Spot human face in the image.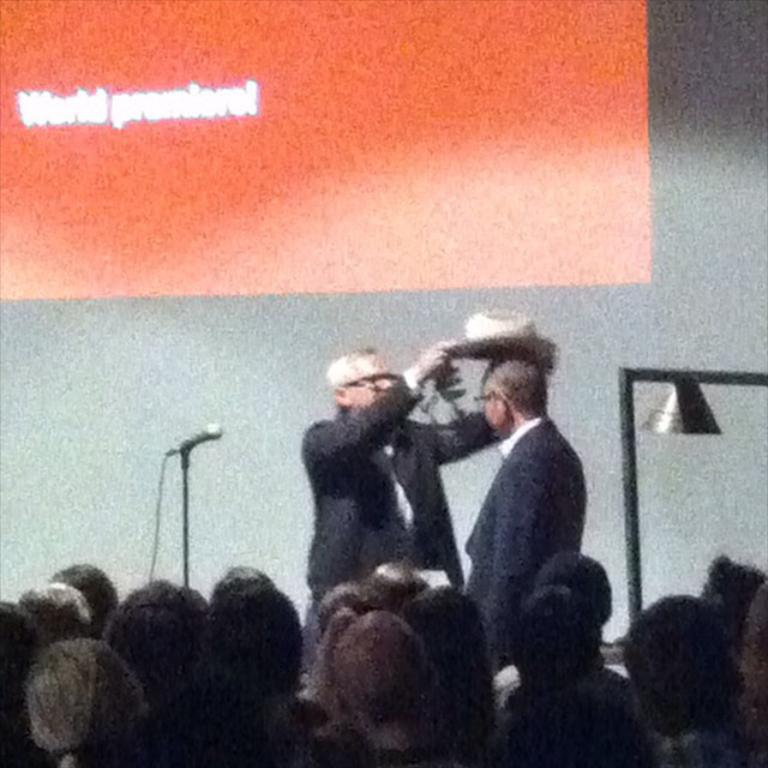
human face found at [359,361,384,402].
